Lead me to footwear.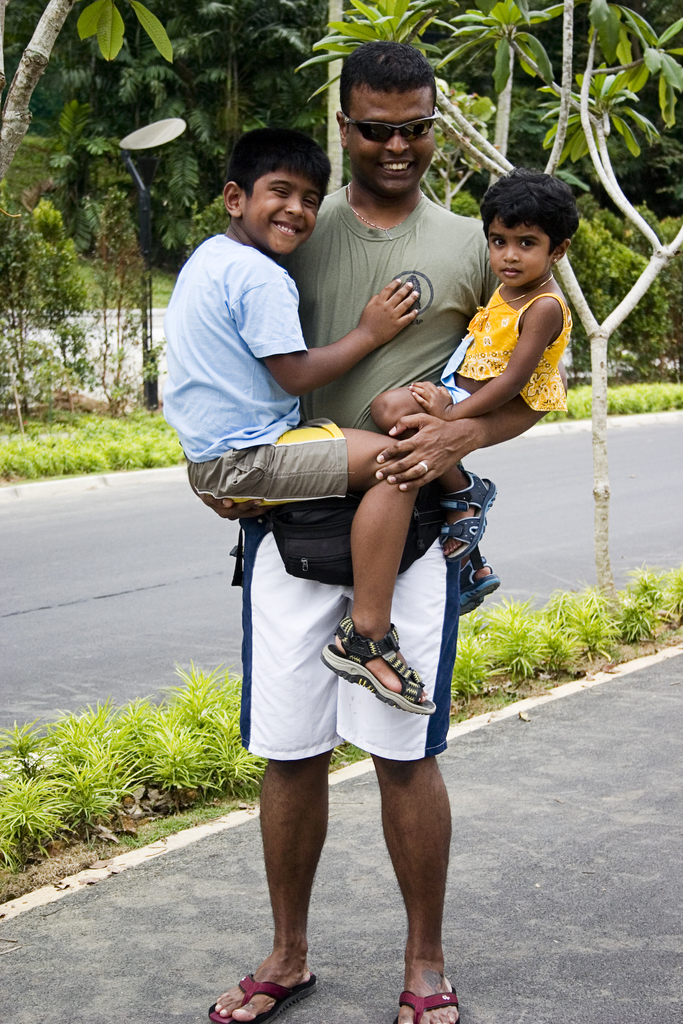
Lead to x1=319 y1=610 x2=439 y2=722.
